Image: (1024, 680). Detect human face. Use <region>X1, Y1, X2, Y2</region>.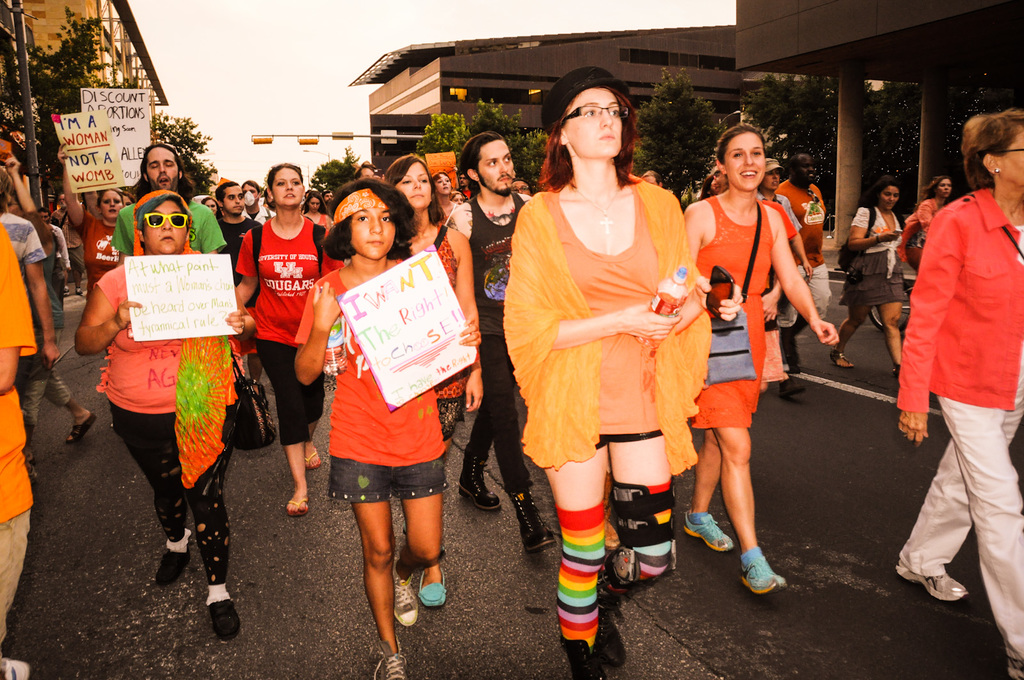
<region>309, 198, 320, 212</region>.
